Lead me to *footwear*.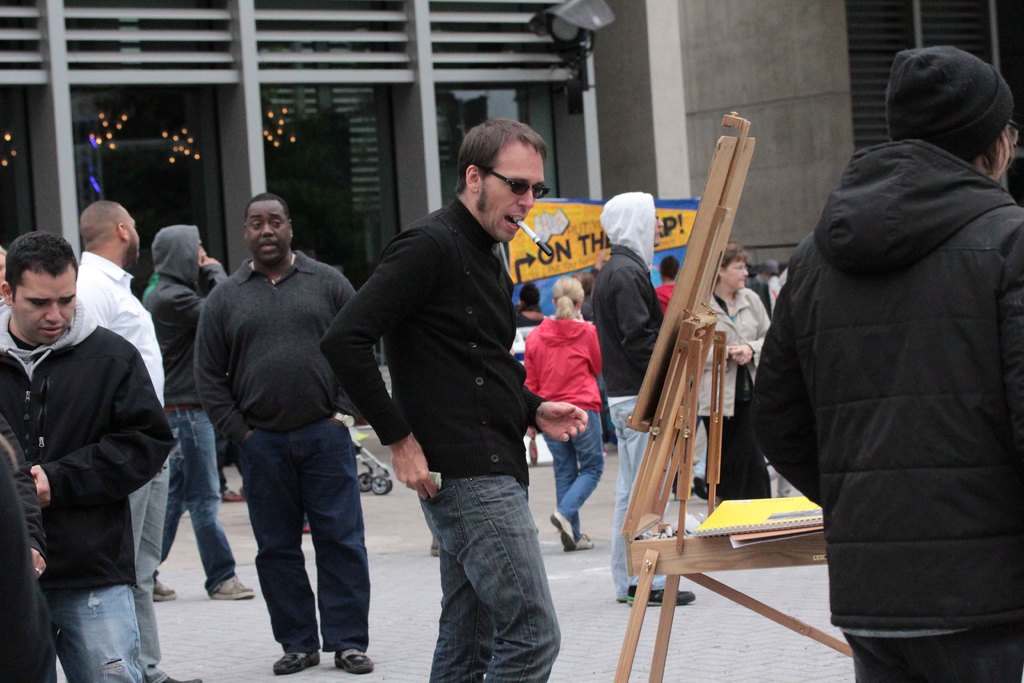
Lead to x1=222, y1=487, x2=247, y2=504.
